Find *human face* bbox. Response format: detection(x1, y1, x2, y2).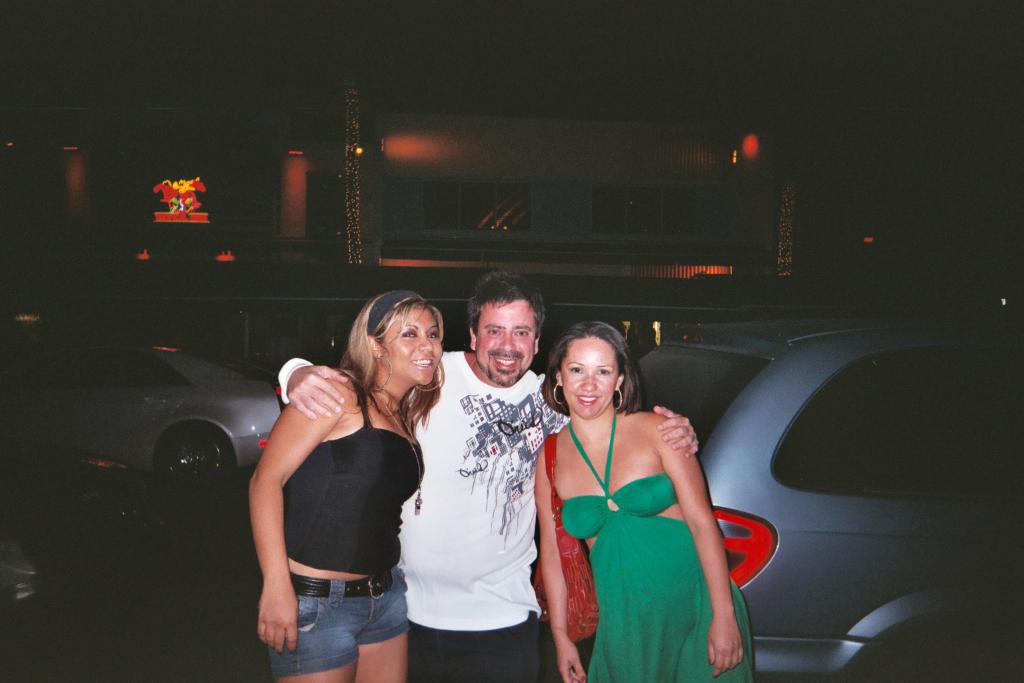
detection(563, 333, 615, 415).
